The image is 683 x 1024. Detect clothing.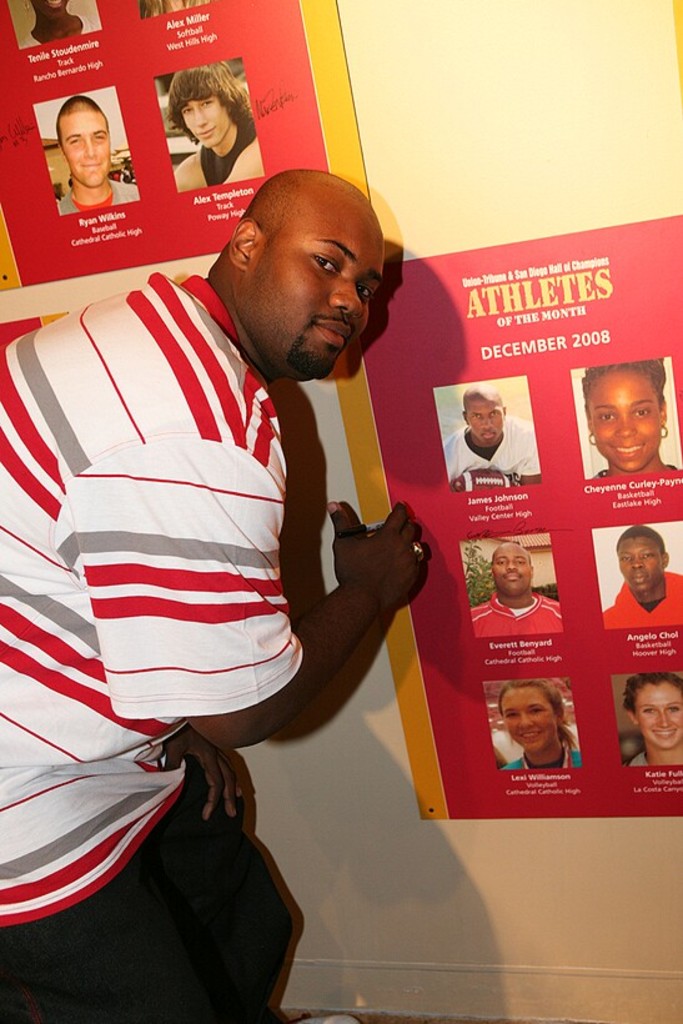
Detection: Rect(473, 583, 559, 637).
